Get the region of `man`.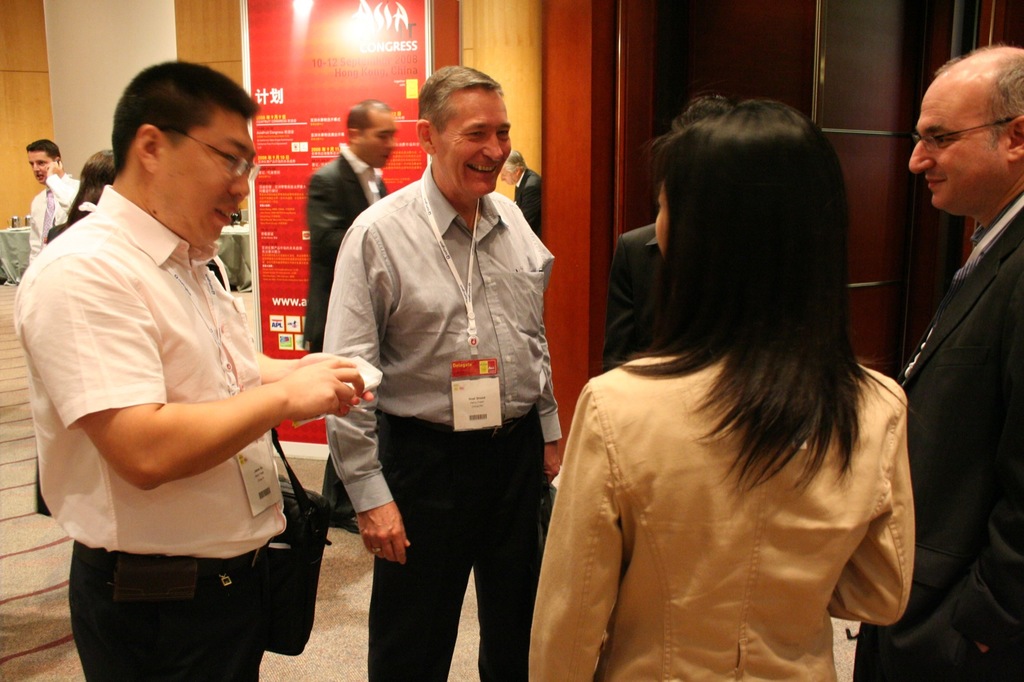
bbox=(12, 61, 376, 681).
